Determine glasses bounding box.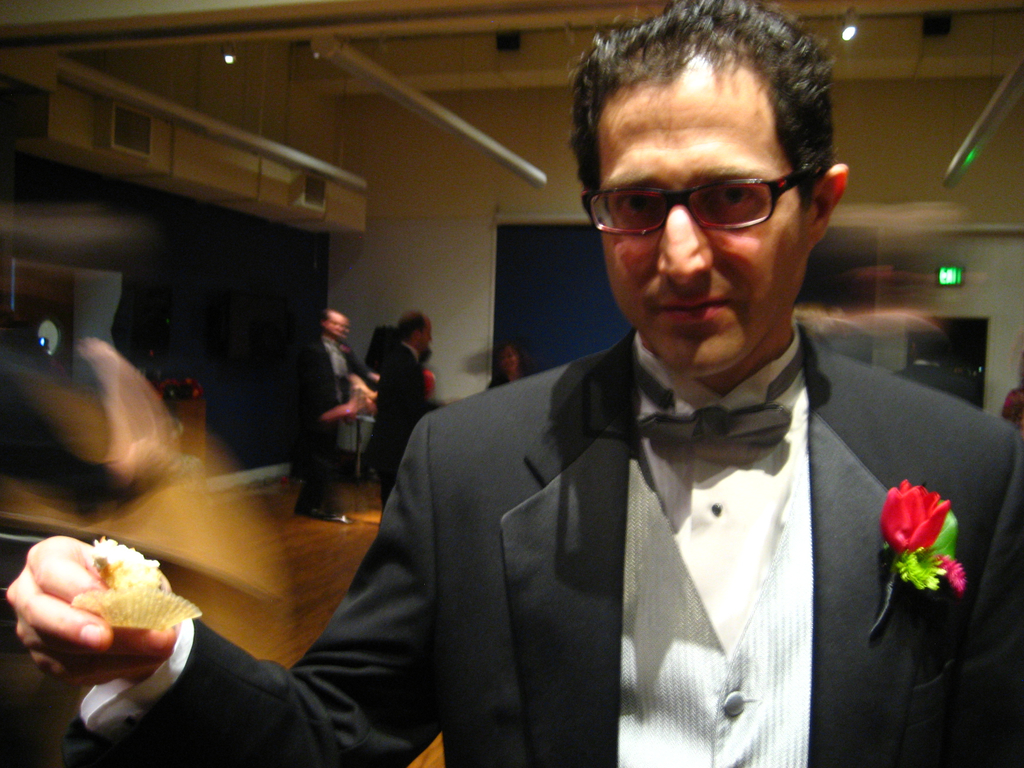
Determined: bbox(587, 150, 835, 242).
